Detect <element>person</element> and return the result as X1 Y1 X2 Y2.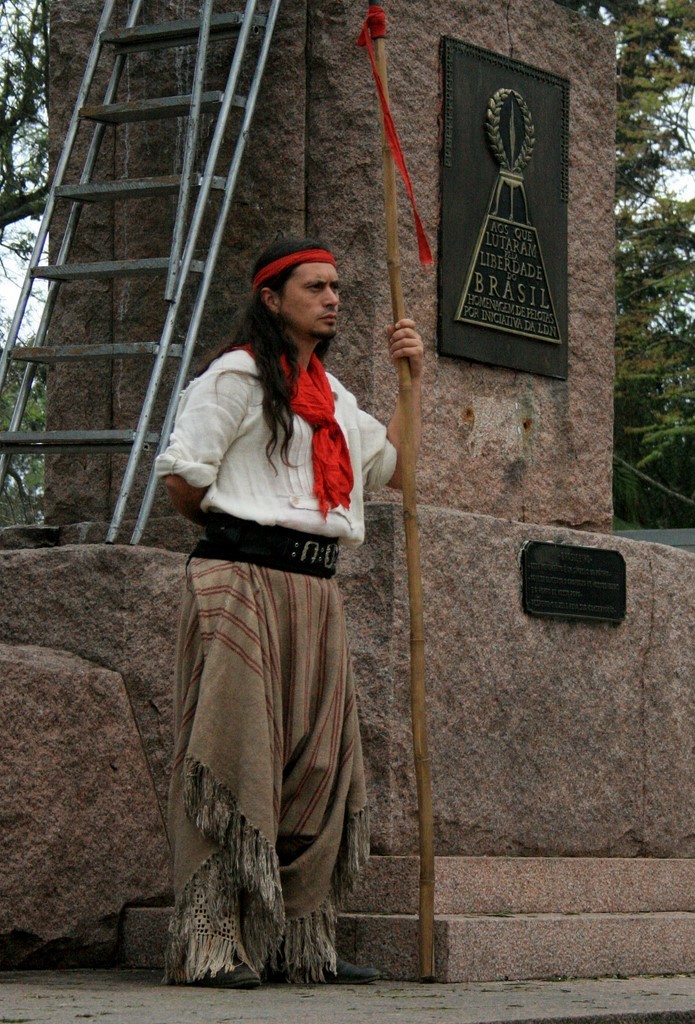
154 227 398 965.
